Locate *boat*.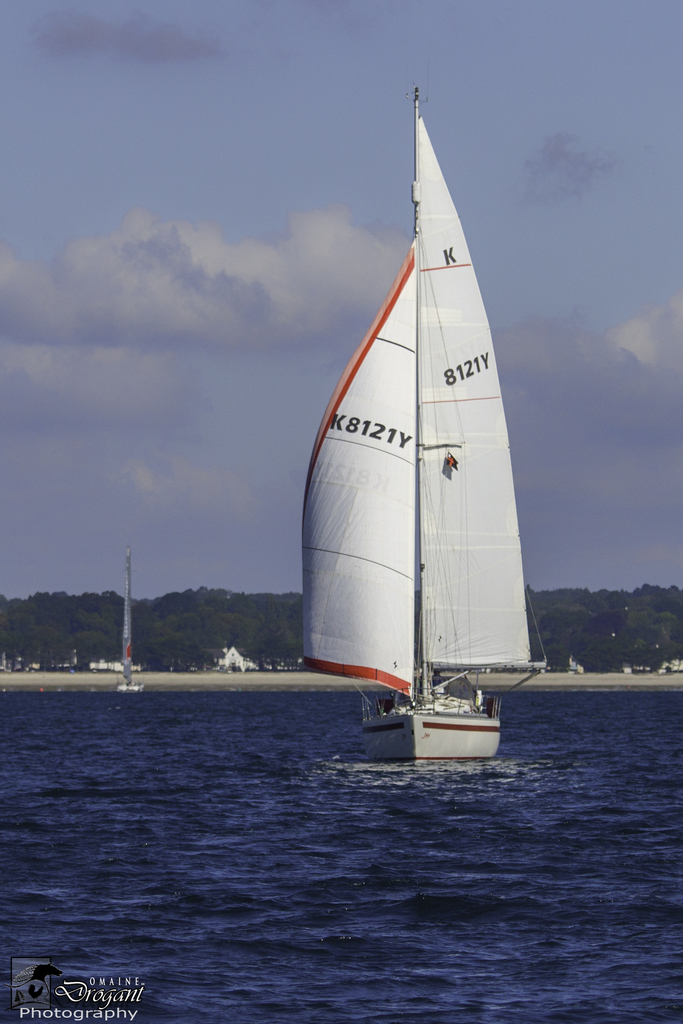
Bounding box: bbox(315, 104, 561, 753).
